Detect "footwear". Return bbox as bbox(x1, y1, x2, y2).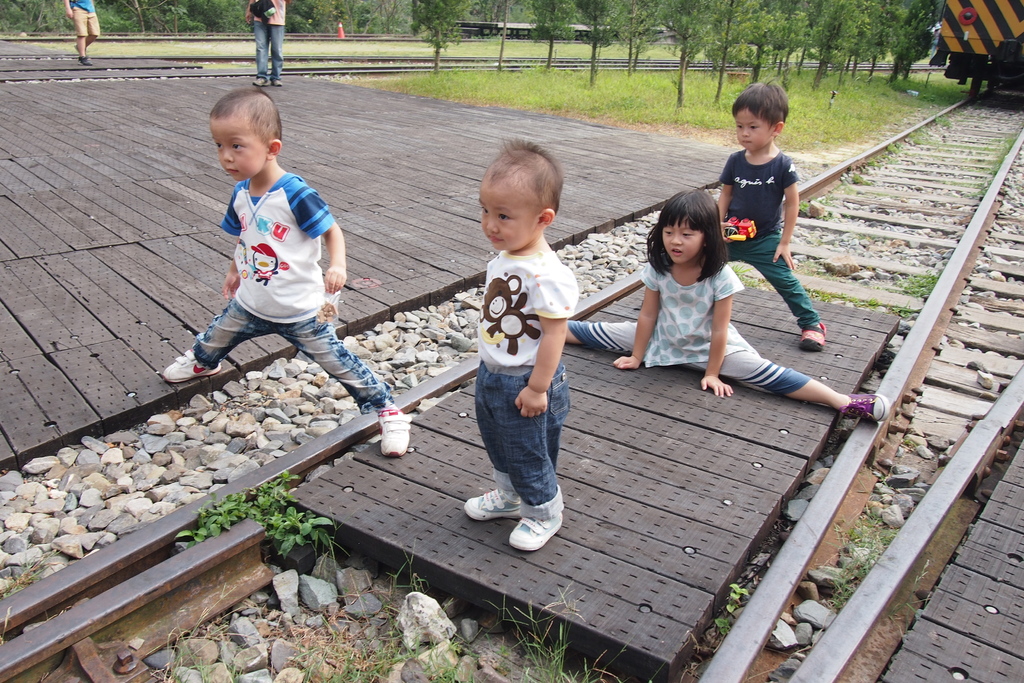
bbox(255, 78, 268, 86).
